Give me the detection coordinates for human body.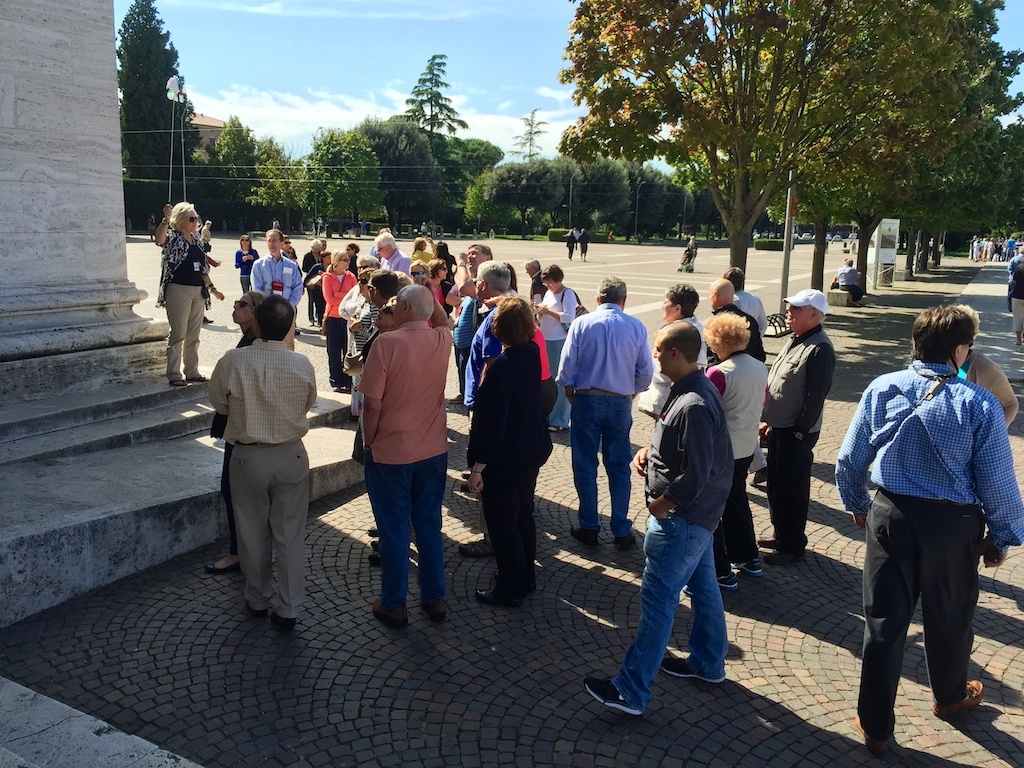
bbox=(721, 263, 771, 357).
